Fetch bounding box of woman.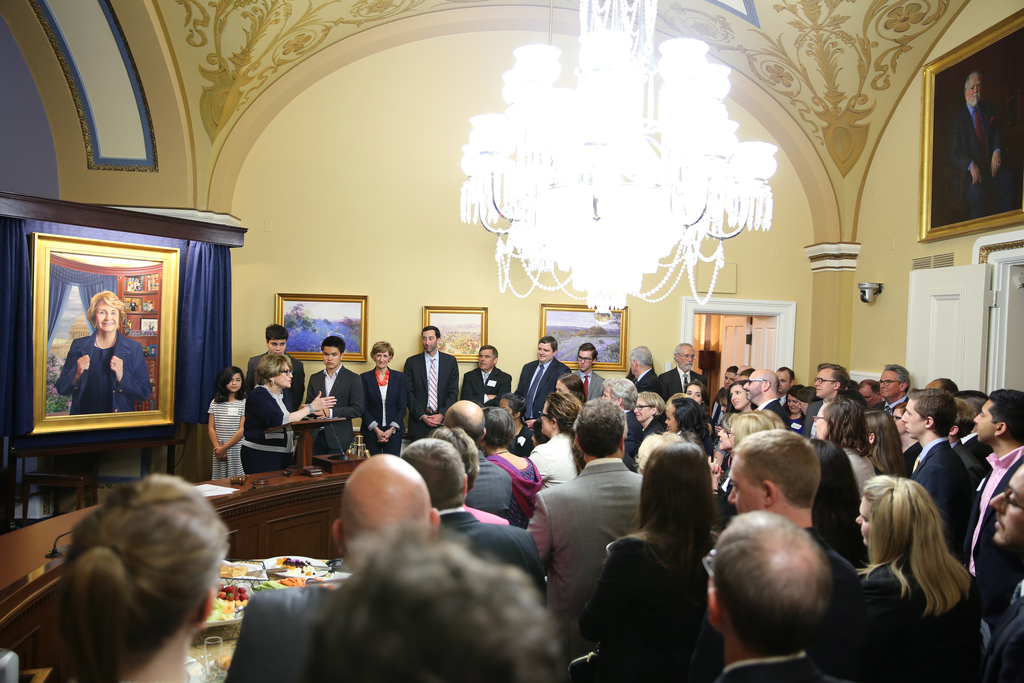
Bbox: select_region(797, 387, 815, 416).
